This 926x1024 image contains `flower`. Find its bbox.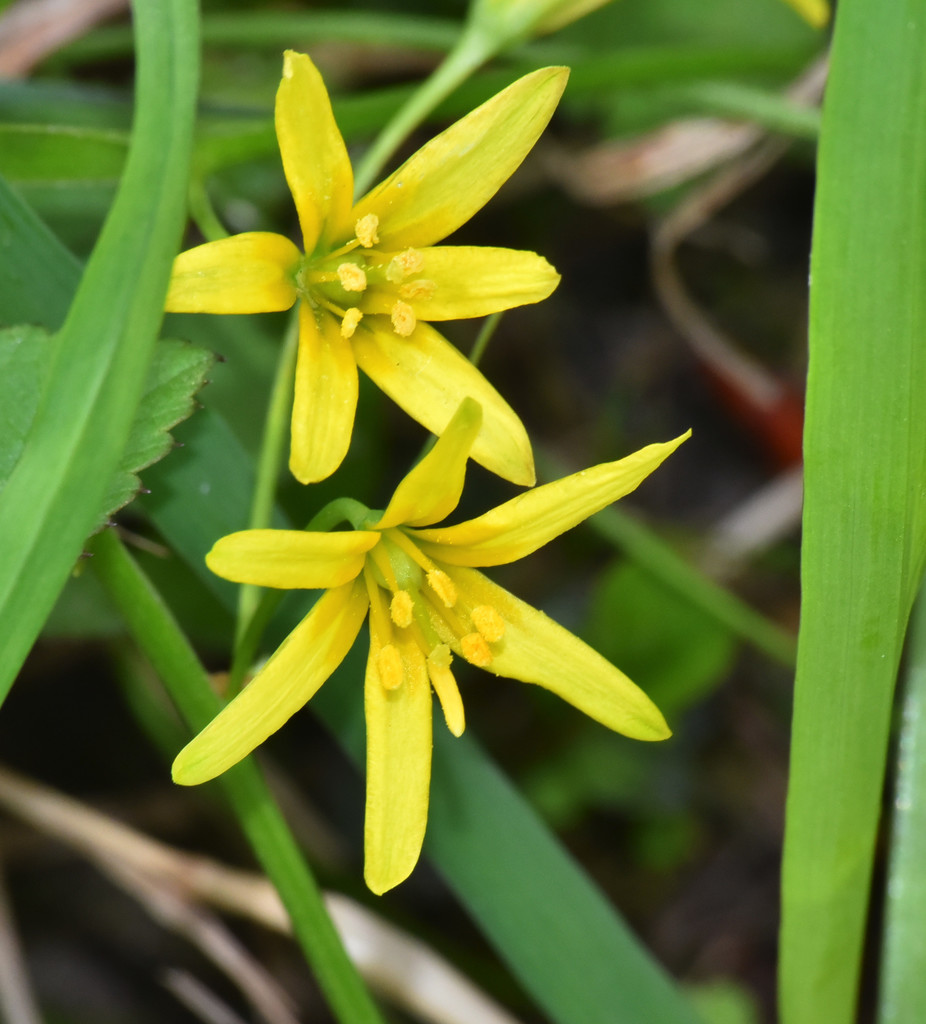
(x1=181, y1=69, x2=574, y2=460).
